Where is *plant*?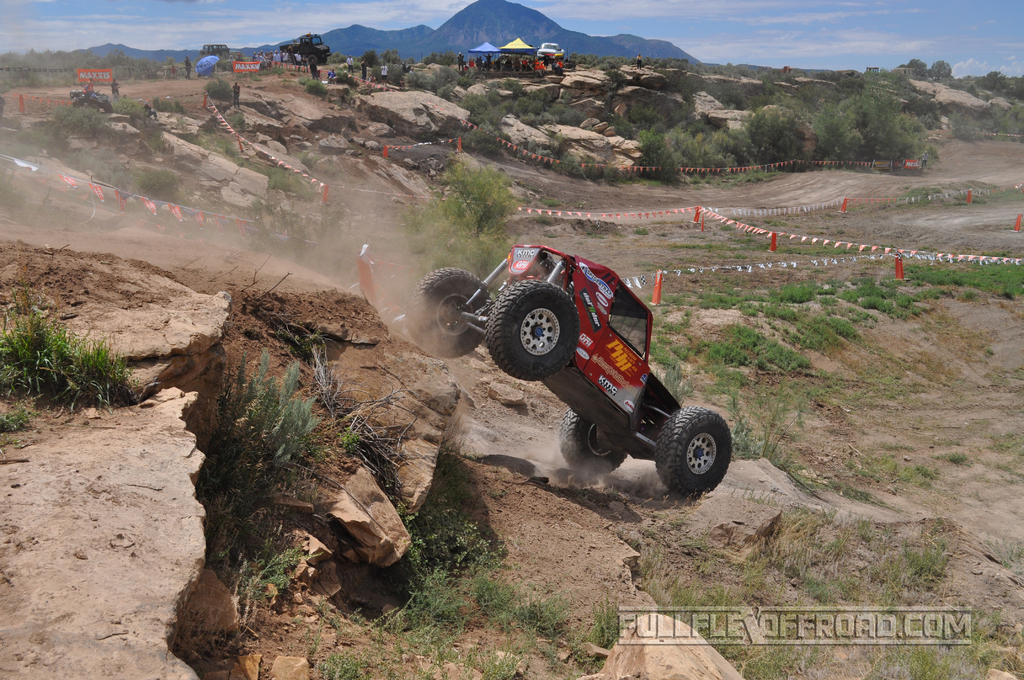
(778,236,862,257).
